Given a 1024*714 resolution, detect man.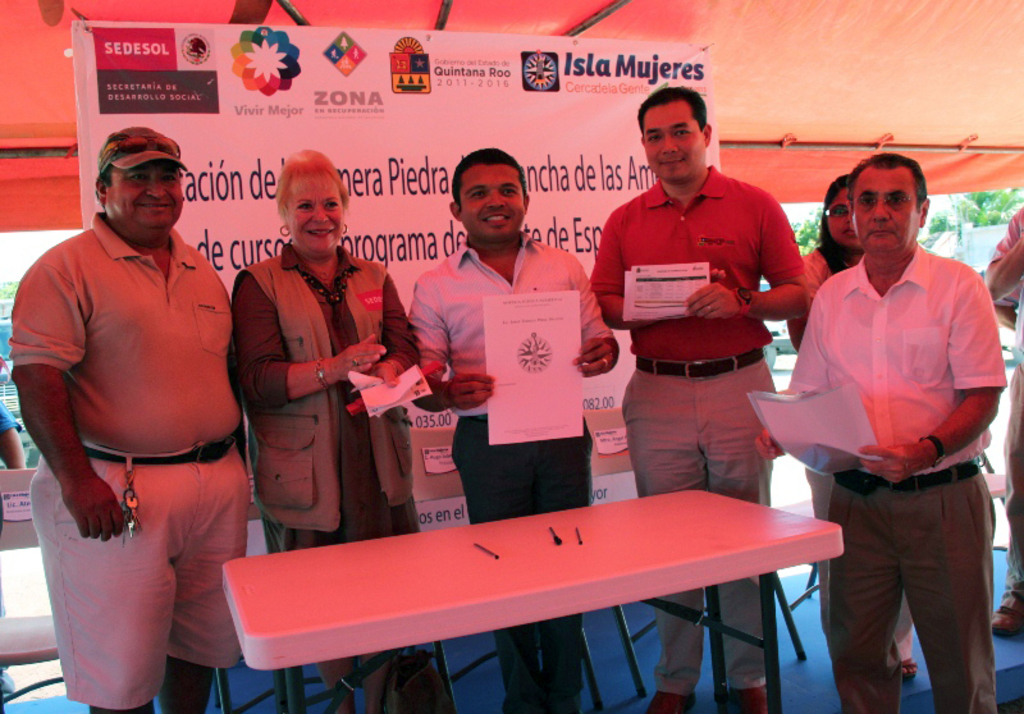
<bbox>4, 127, 256, 713</bbox>.
